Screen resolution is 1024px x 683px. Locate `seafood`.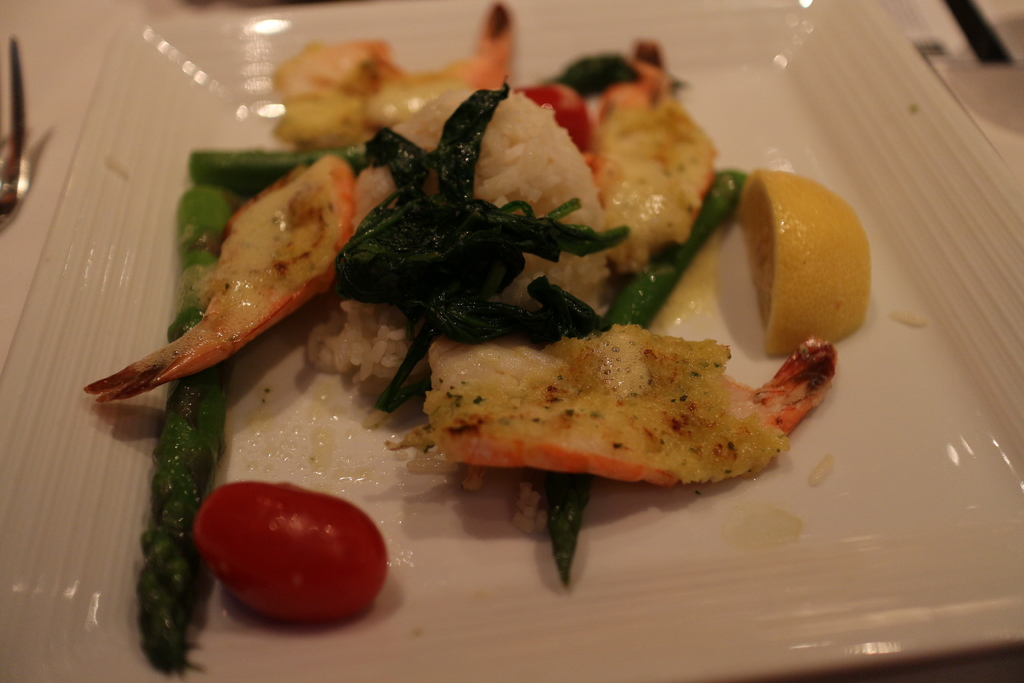
(x1=83, y1=151, x2=356, y2=402).
